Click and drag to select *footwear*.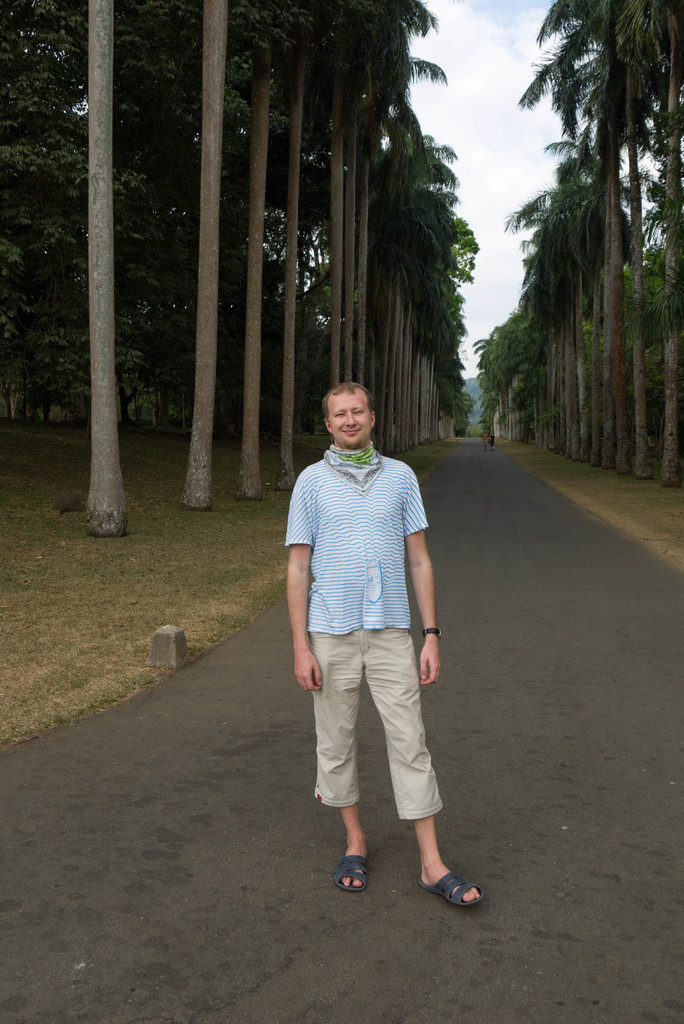
Selection: l=411, t=849, r=478, b=917.
